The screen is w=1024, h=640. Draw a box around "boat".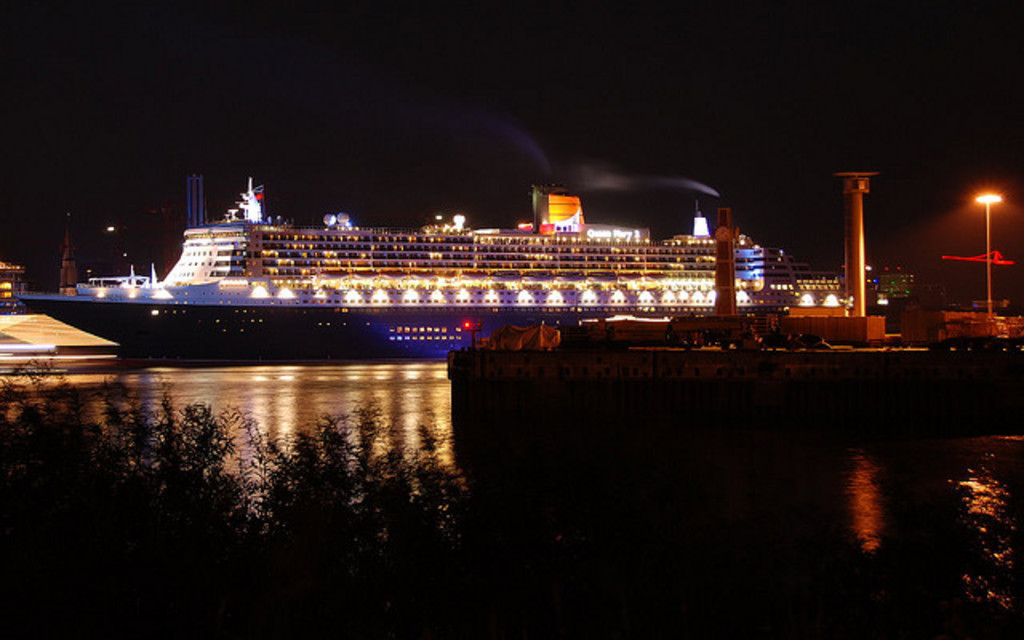
(x1=82, y1=155, x2=862, y2=333).
